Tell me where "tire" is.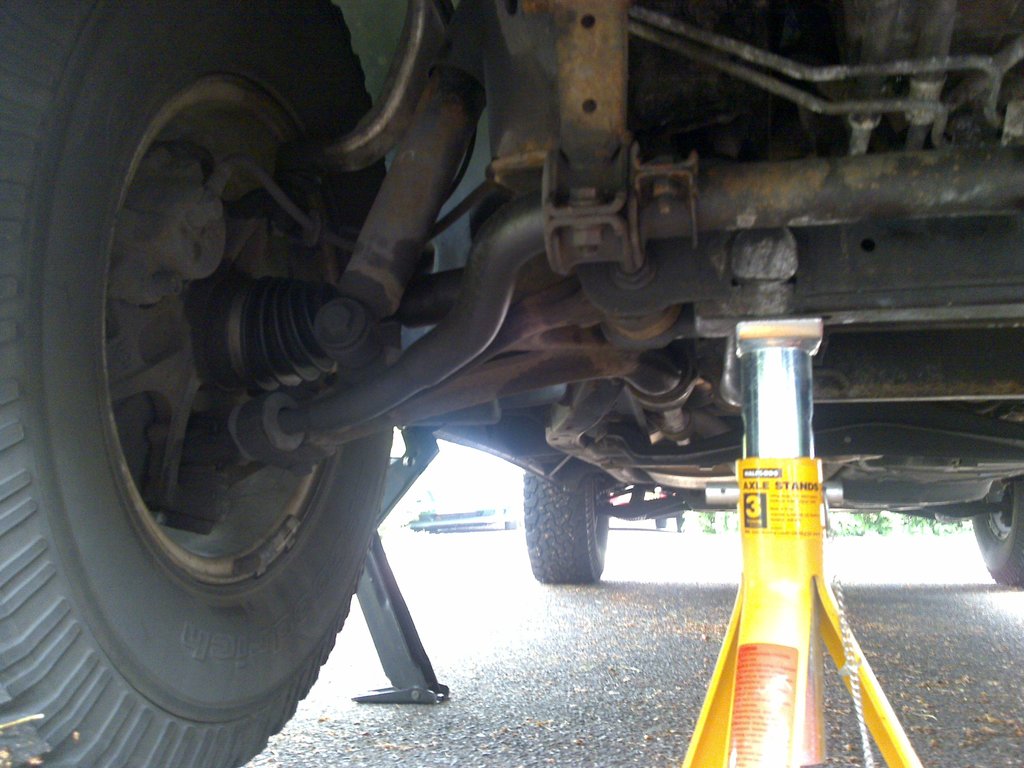
"tire" is at [0, 0, 391, 767].
